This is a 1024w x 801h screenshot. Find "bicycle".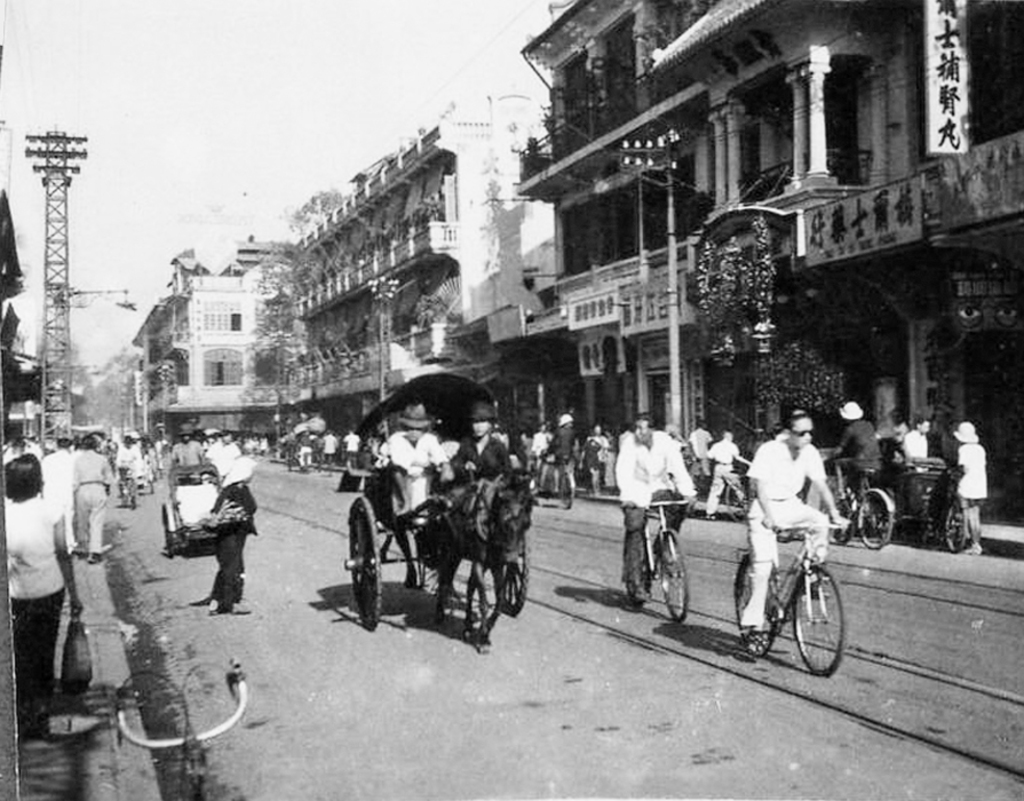
Bounding box: (725, 463, 755, 524).
